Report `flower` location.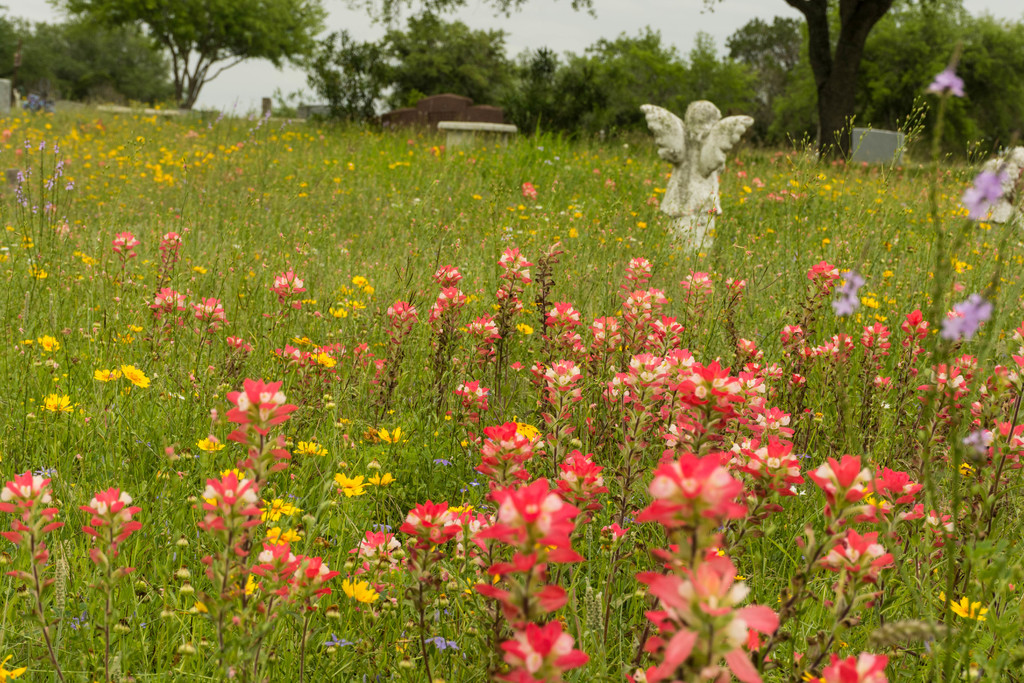
Report: bbox=(931, 66, 959, 97).
